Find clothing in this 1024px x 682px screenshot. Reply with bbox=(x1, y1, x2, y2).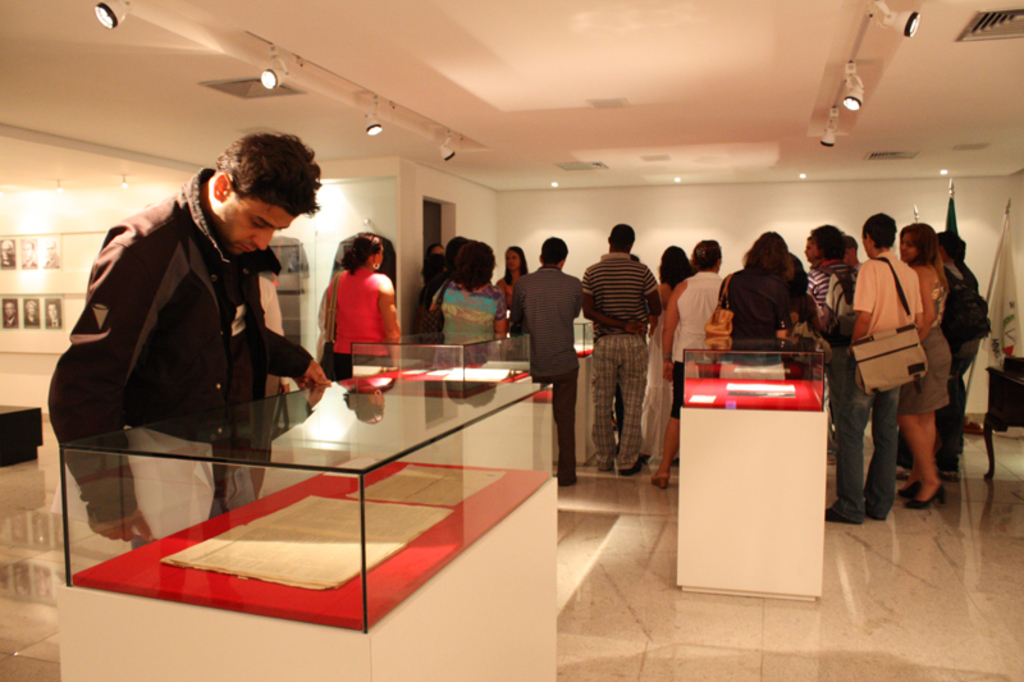
bbox=(668, 267, 727, 418).
